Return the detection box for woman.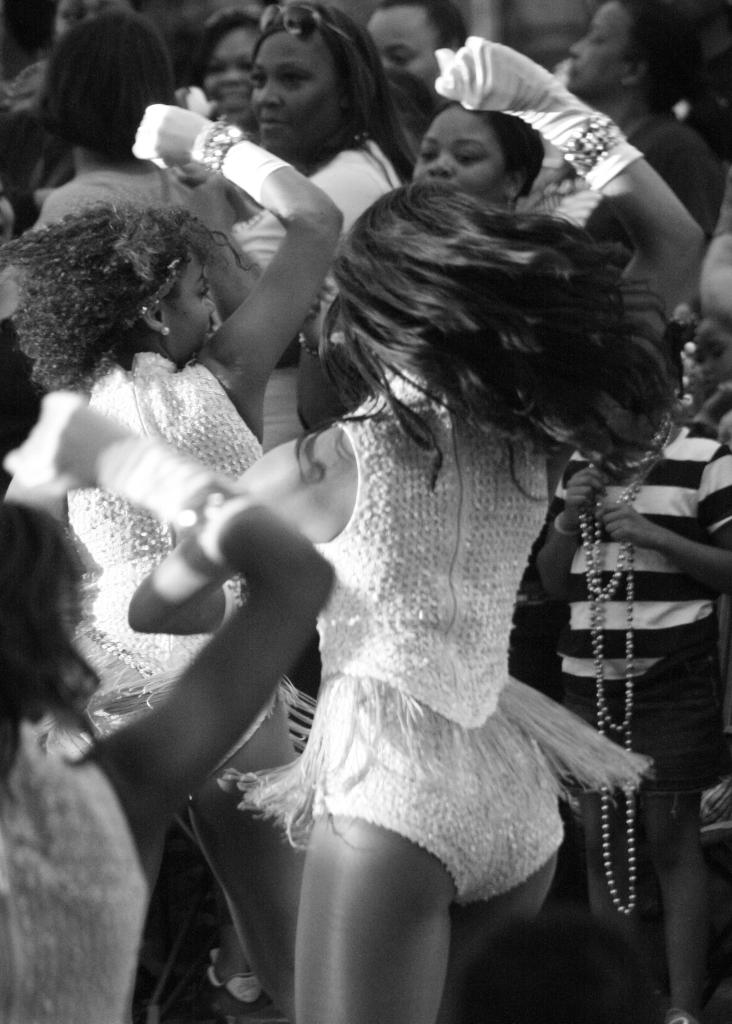
197 8 268 125.
